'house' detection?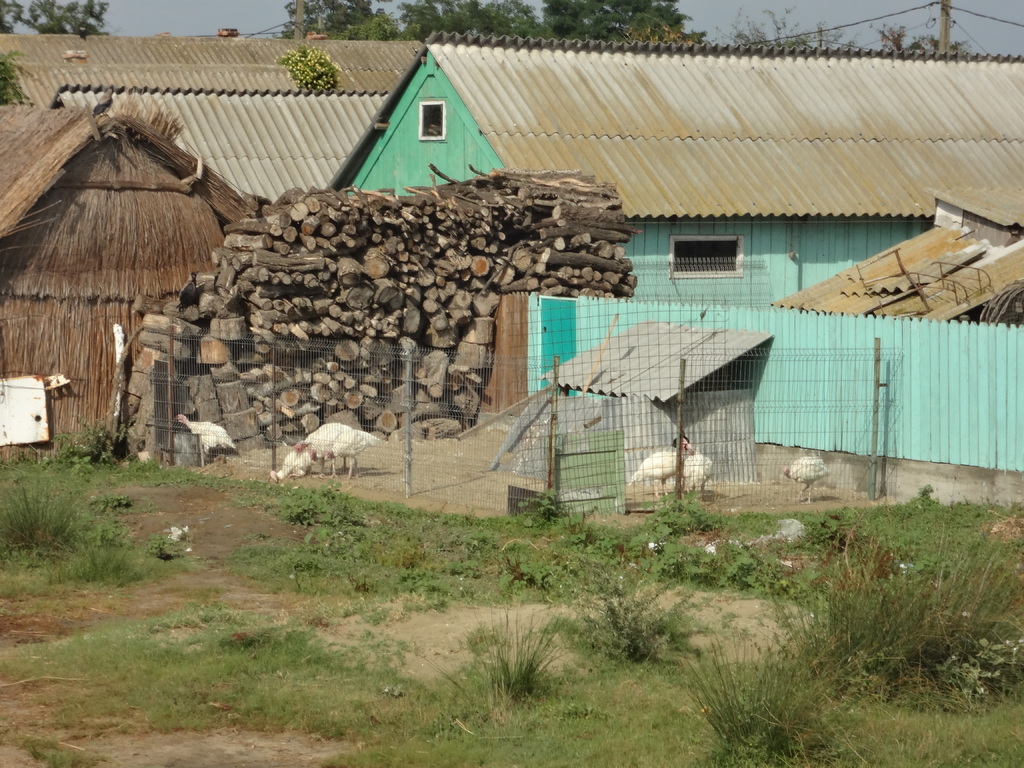
{"x1": 81, "y1": 33, "x2": 1005, "y2": 579}
